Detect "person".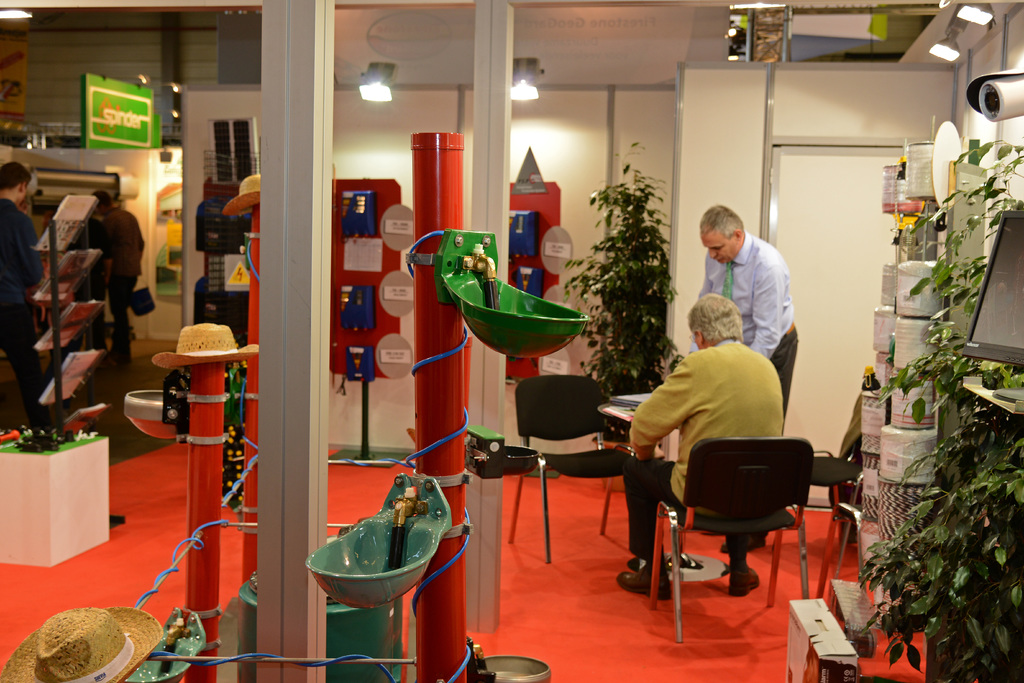
Detected at (69, 217, 111, 359).
